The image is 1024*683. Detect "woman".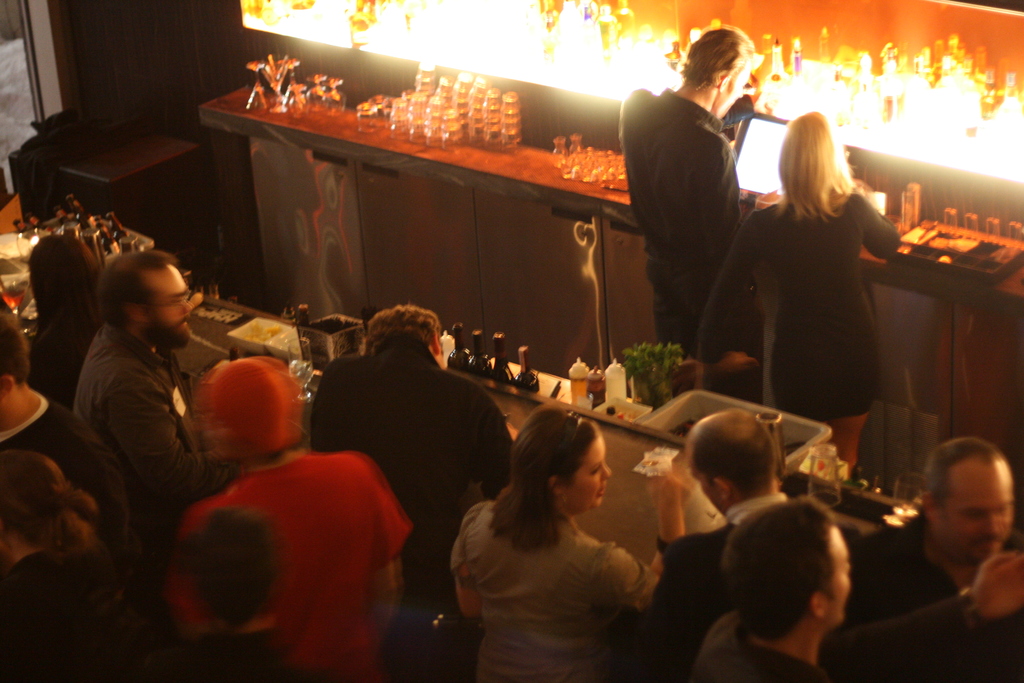
Detection: l=29, t=232, r=102, b=415.
